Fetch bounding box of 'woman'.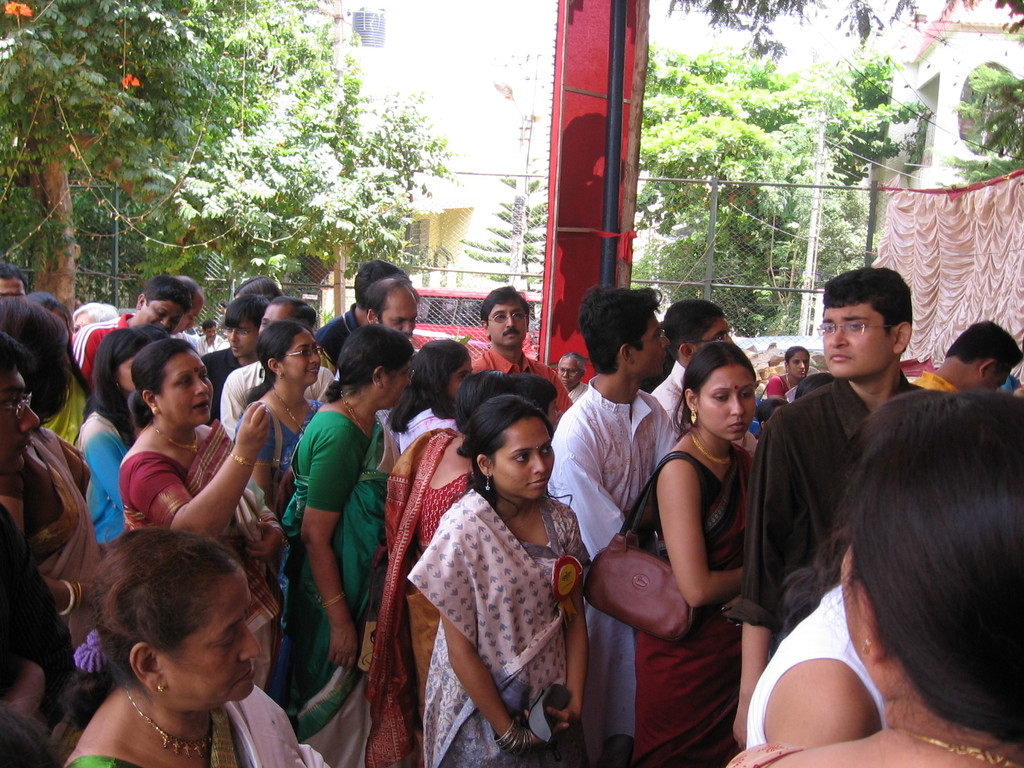
Bbox: crop(0, 536, 337, 767).
